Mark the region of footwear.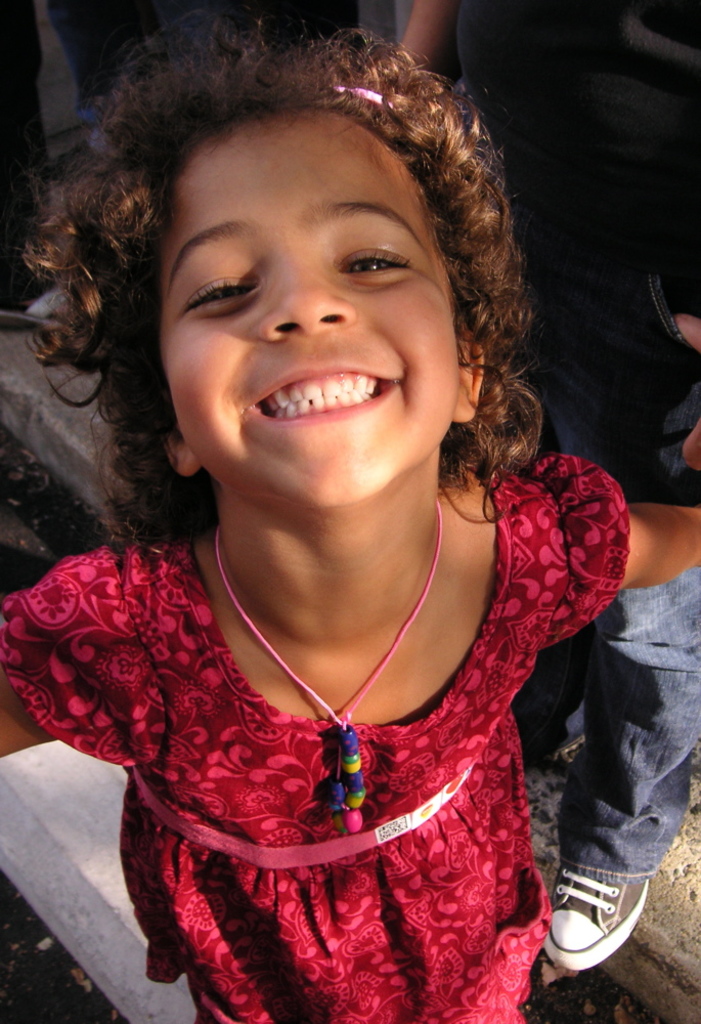
Region: x1=550 y1=857 x2=666 y2=976.
